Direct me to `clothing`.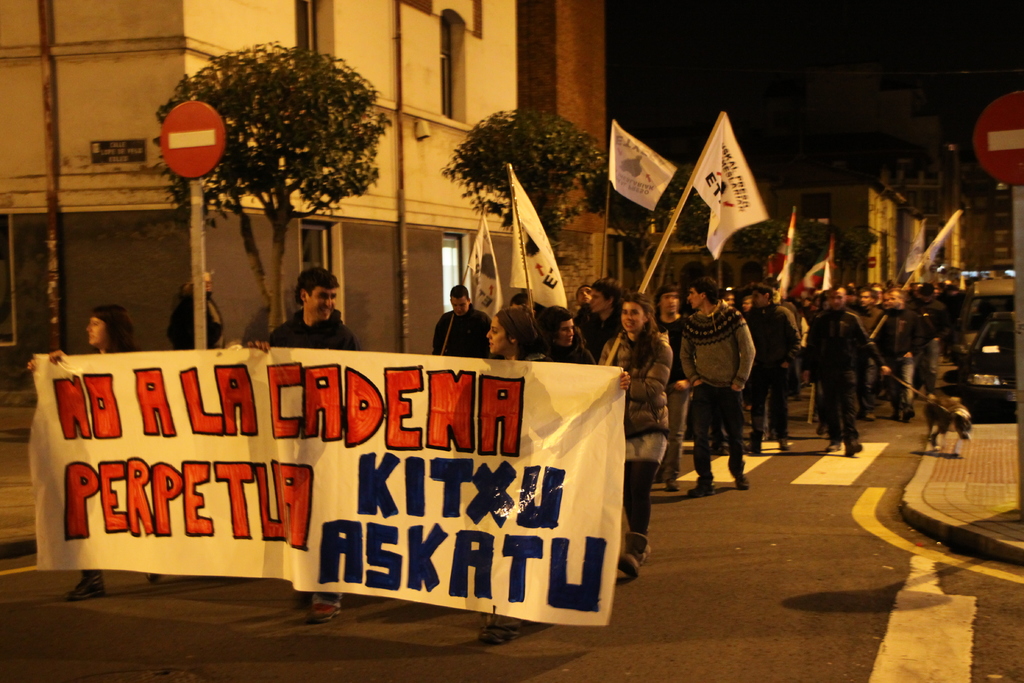
Direction: crop(601, 333, 673, 527).
